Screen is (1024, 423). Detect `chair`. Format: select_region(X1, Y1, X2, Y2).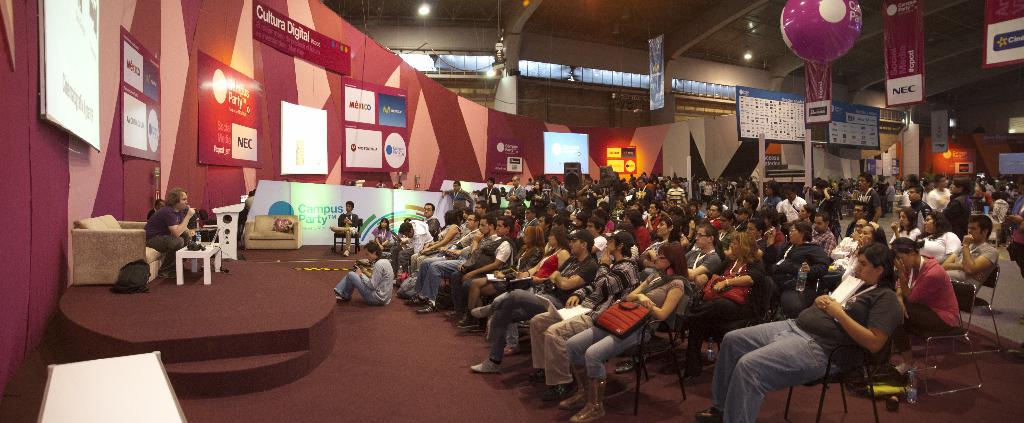
select_region(938, 263, 1002, 361).
